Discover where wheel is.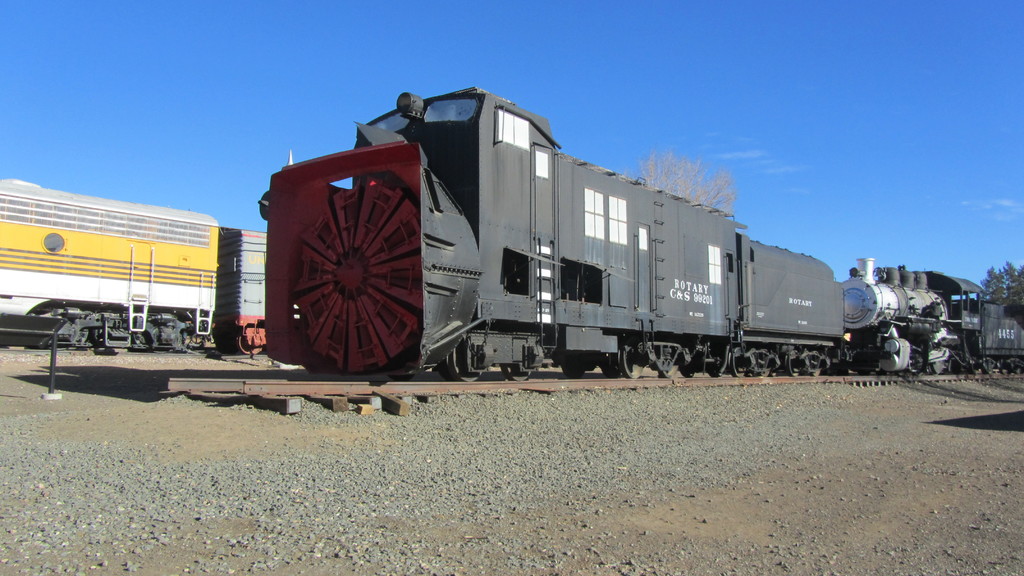
Discovered at 1014:364:1020:374.
